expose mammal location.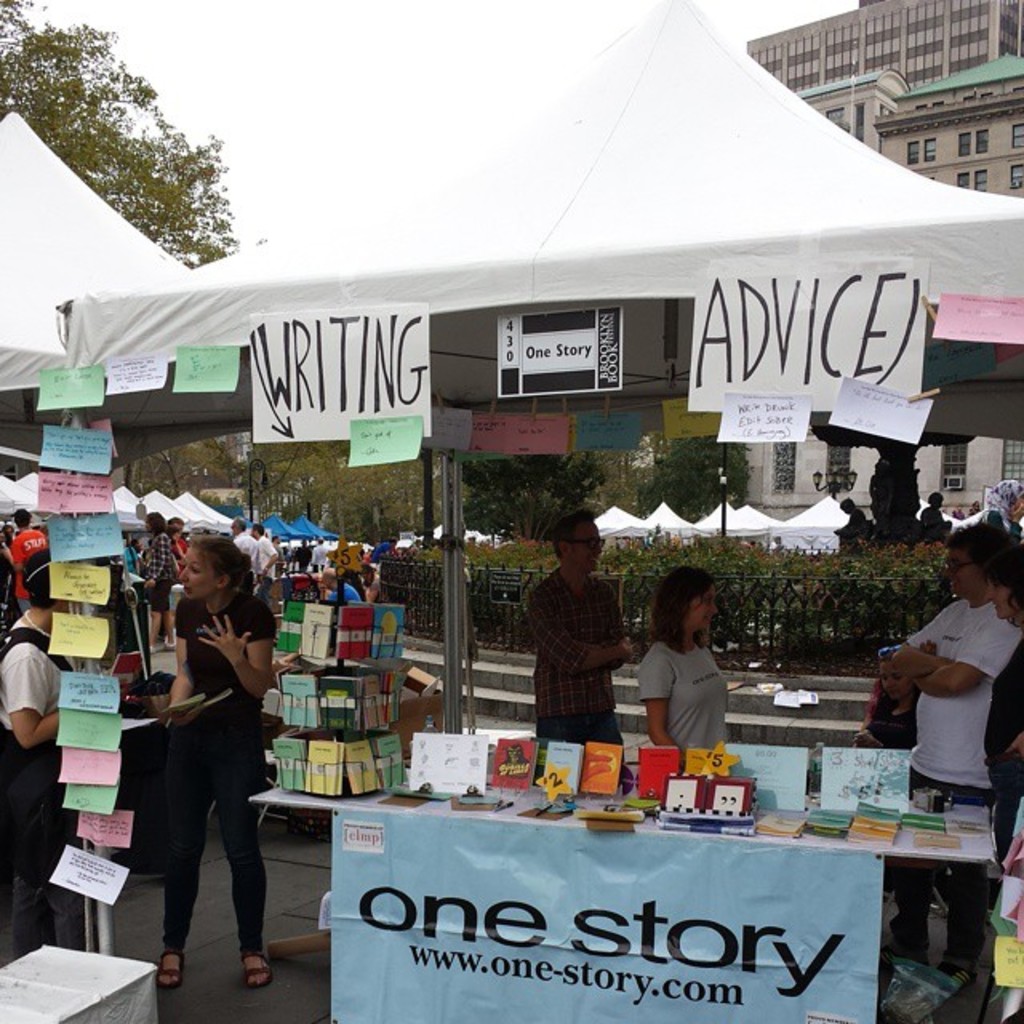
Exposed at bbox=[230, 522, 261, 581].
